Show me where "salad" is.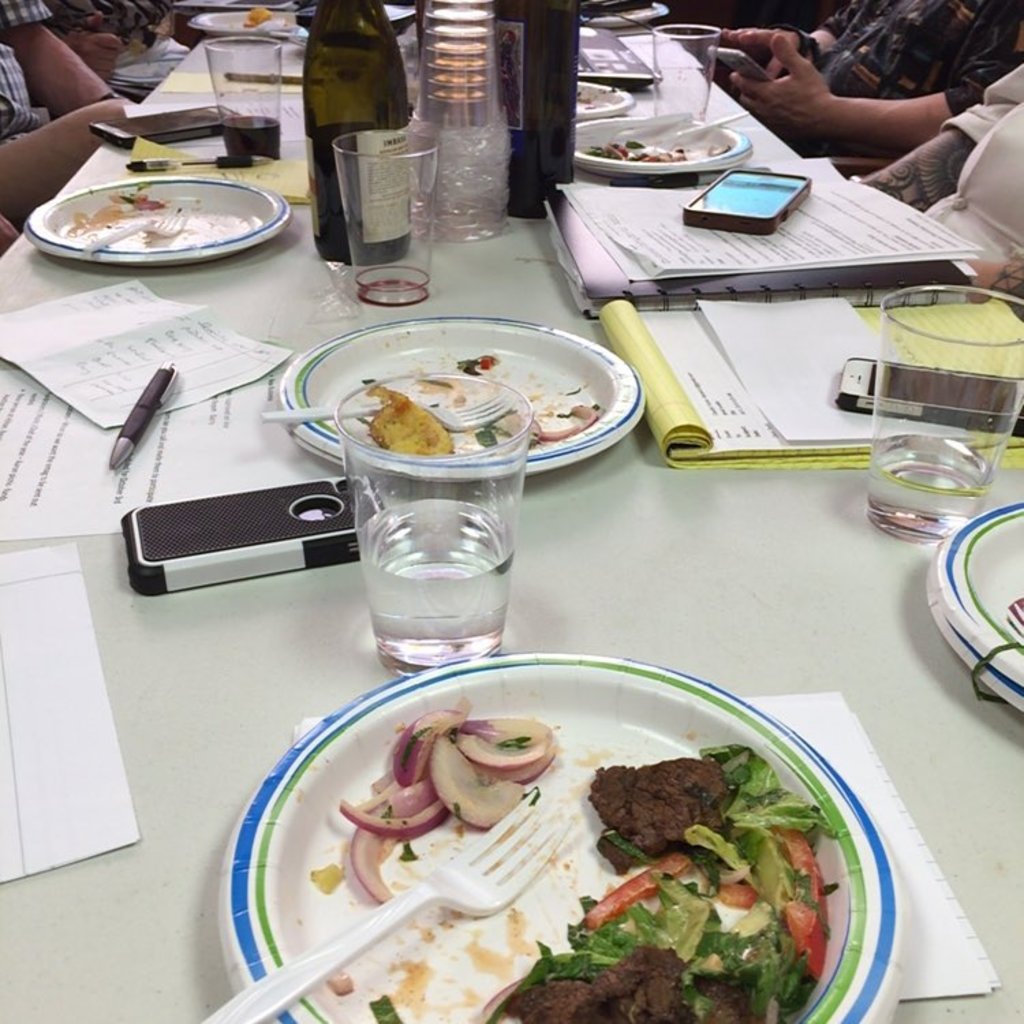
"salad" is at l=472, t=740, r=860, b=1023.
